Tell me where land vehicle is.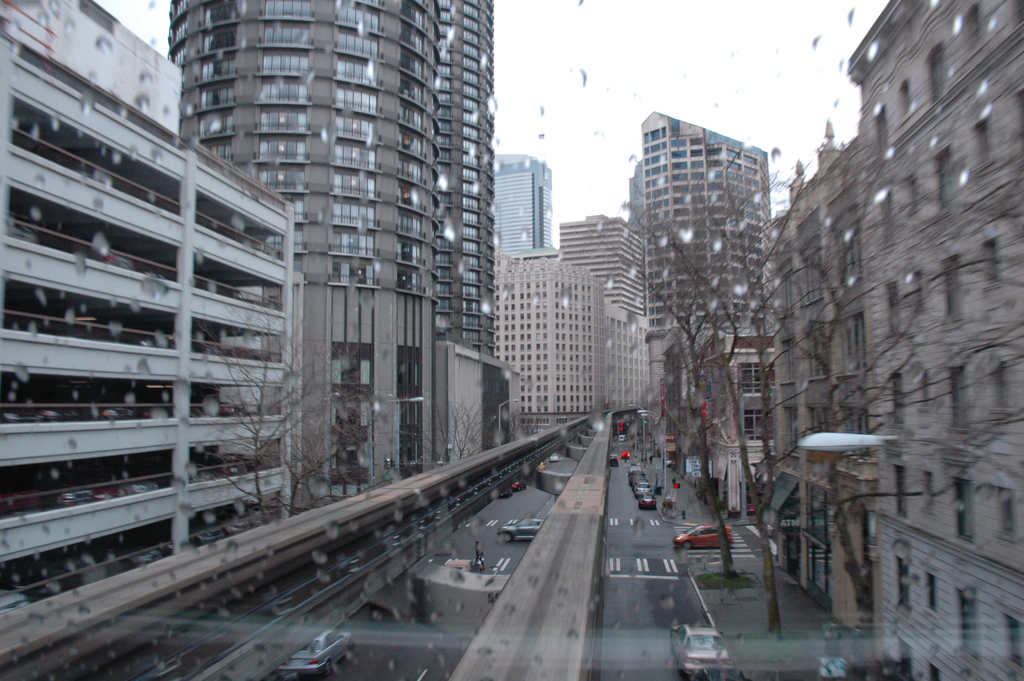
land vehicle is at bbox=(270, 632, 358, 678).
